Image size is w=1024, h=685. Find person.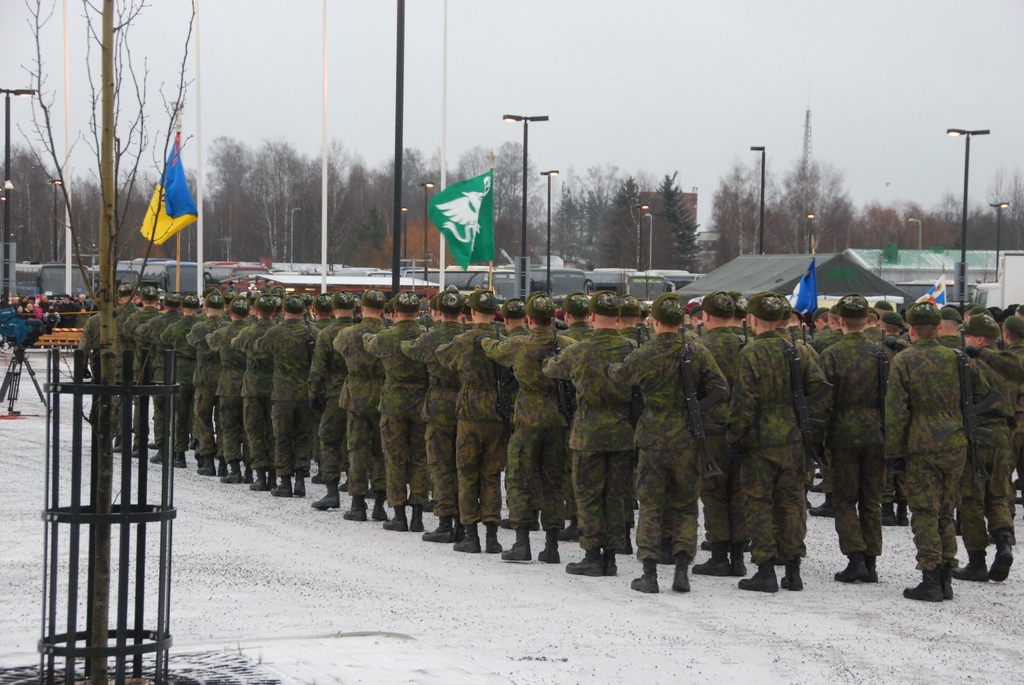
region(331, 284, 397, 524).
